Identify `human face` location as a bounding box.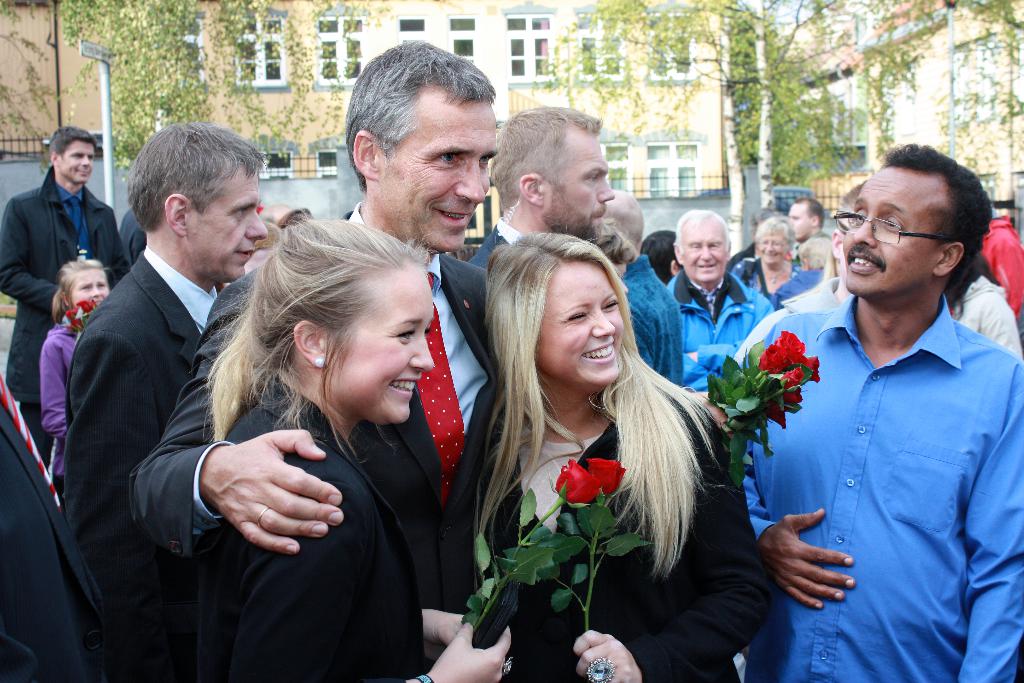
Rect(70, 272, 111, 304).
